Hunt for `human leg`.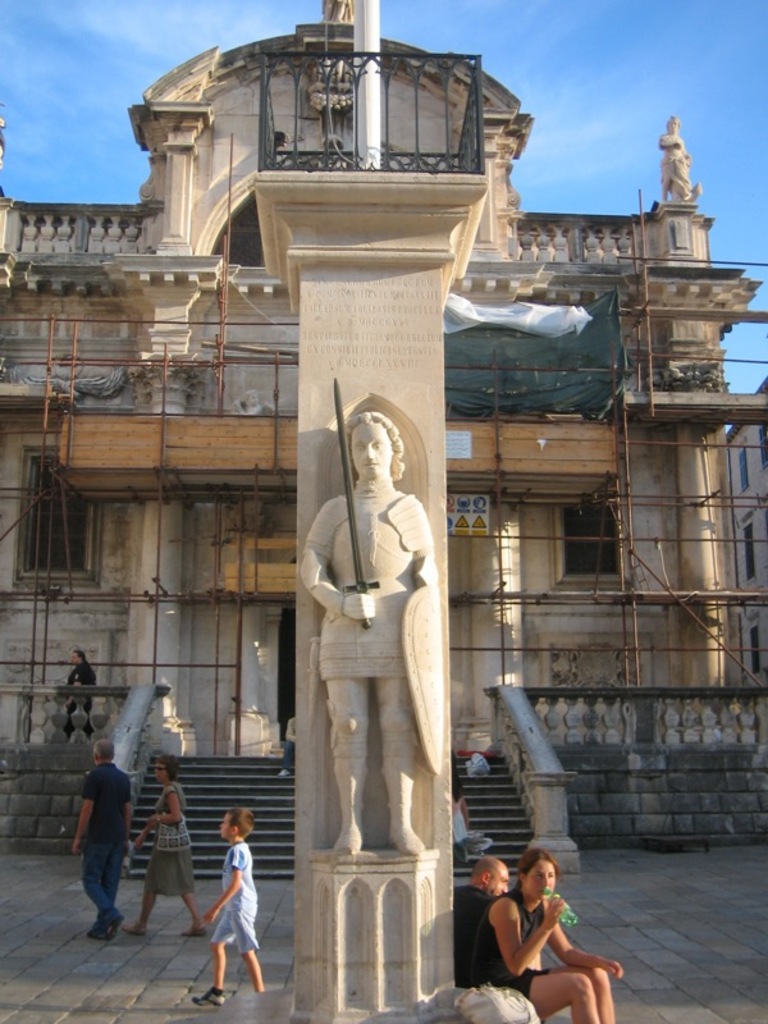
Hunted down at box=[553, 957, 614, 1023].
